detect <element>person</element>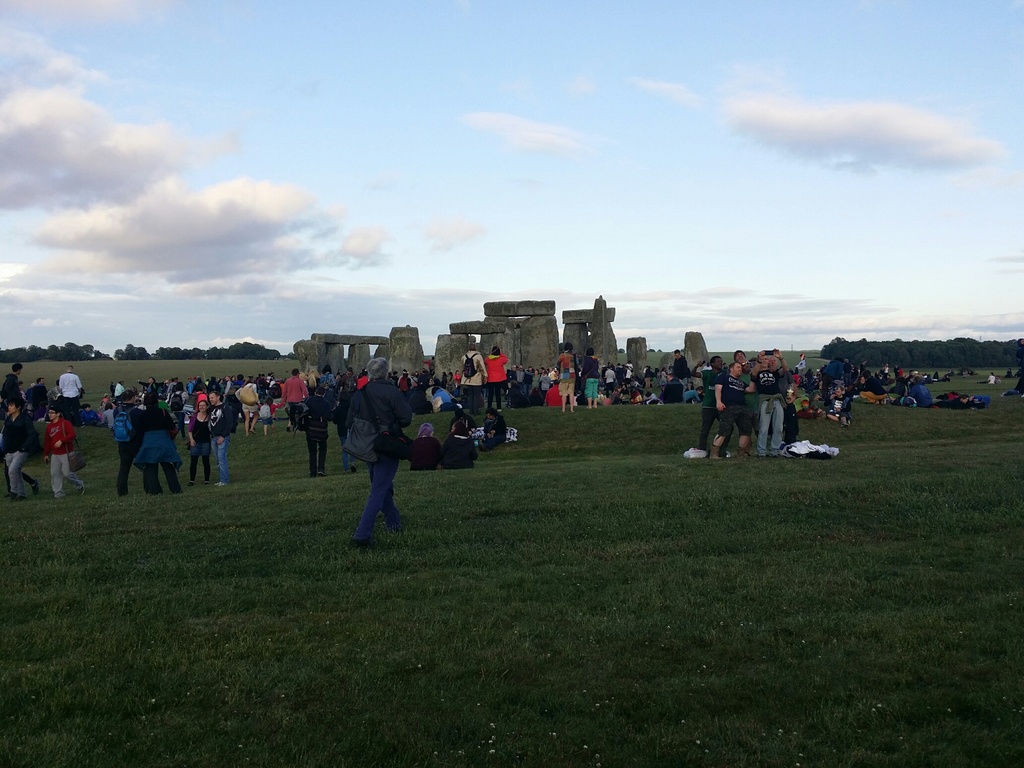
[307,373,321,385]
